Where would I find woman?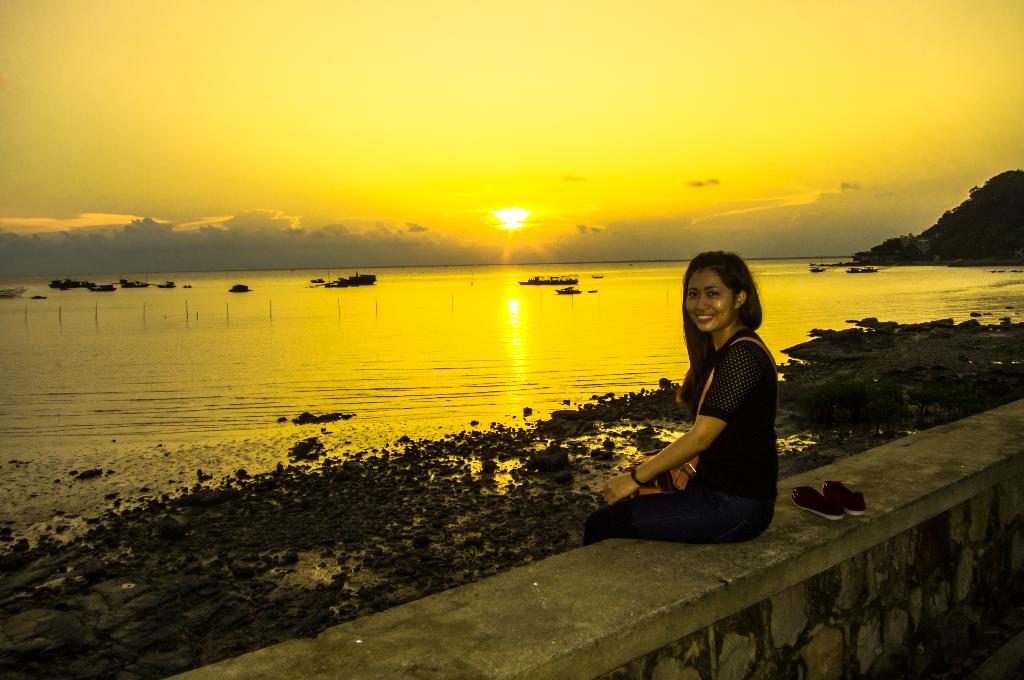
At 603:241:792:571.
